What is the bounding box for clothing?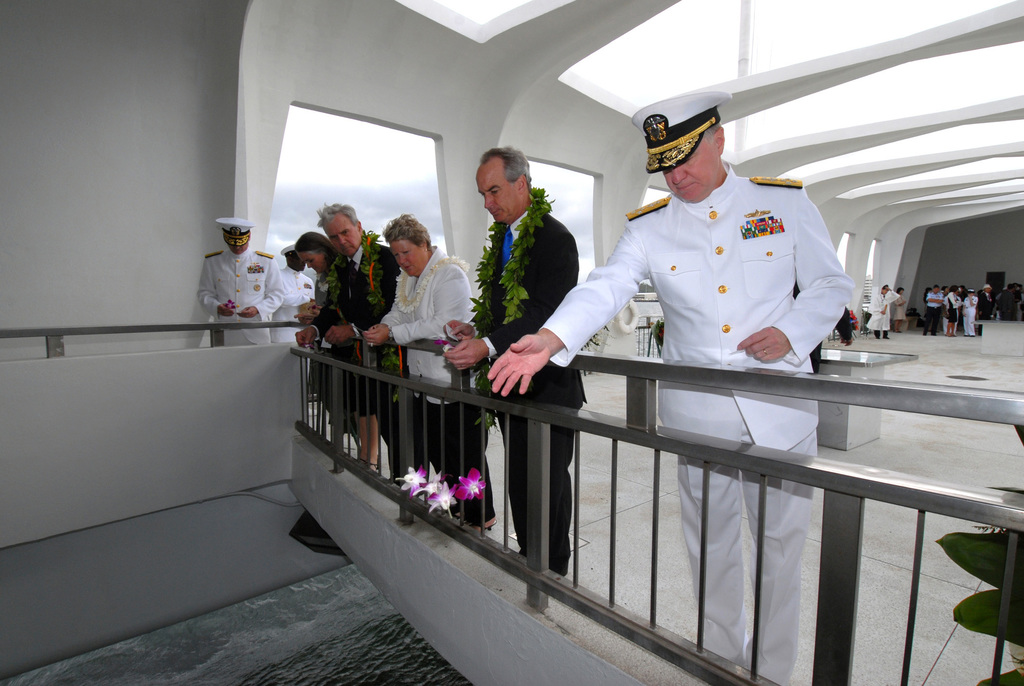
{"x1": 275, "y1": 261, "x2": 309, "y2": 344}.
